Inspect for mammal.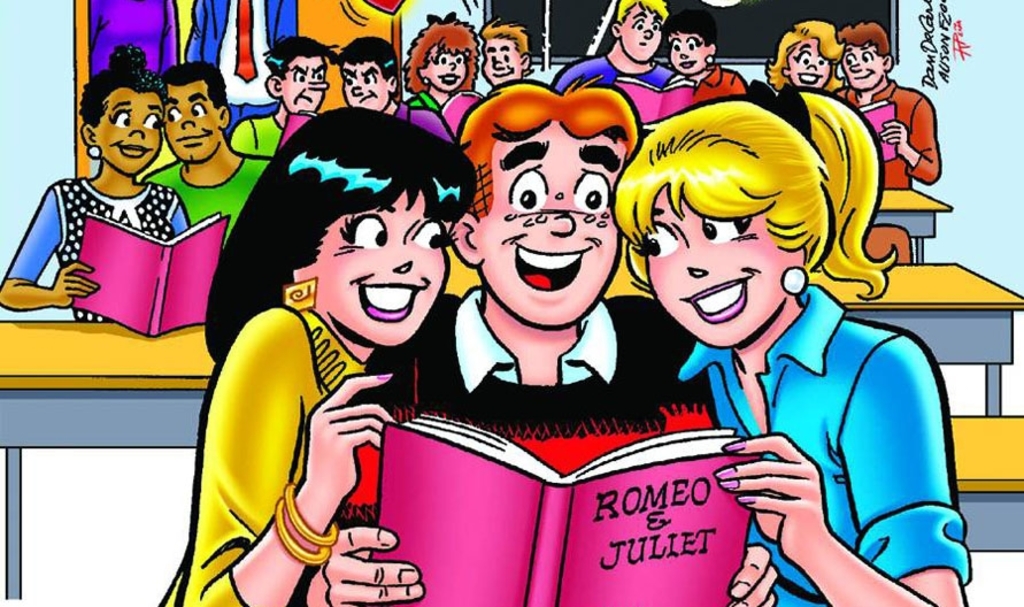
Inspection: rect(233, 34, 346, 151).
